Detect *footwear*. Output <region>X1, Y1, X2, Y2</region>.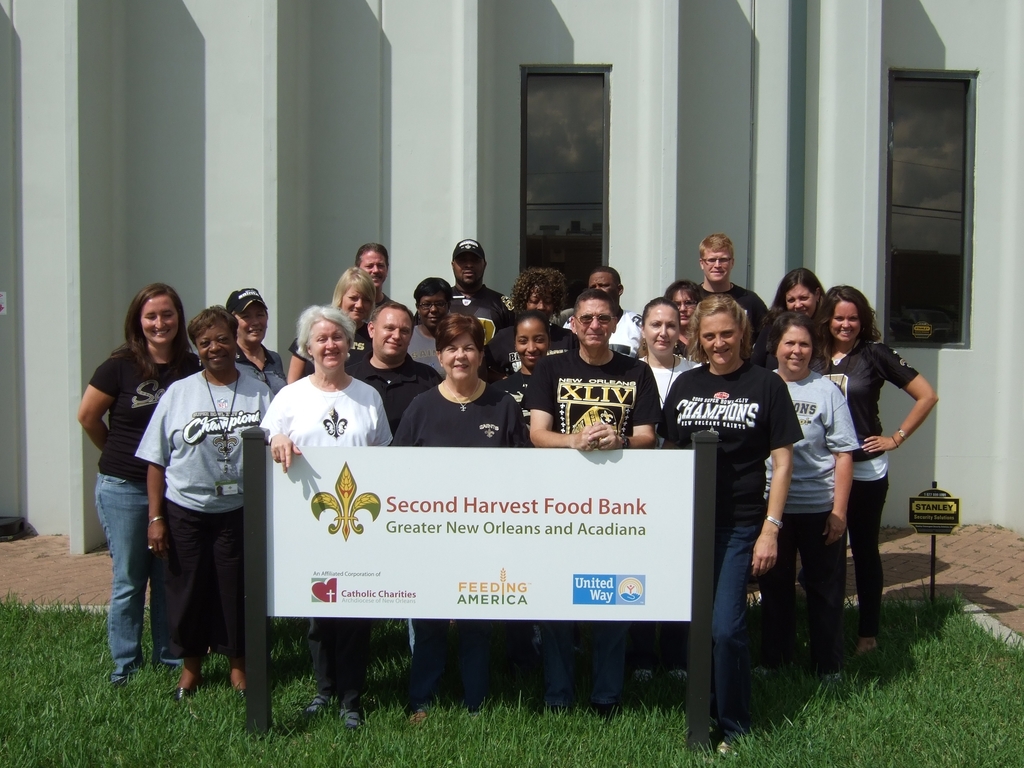
<region>341, 721, 361, 740</region>.
